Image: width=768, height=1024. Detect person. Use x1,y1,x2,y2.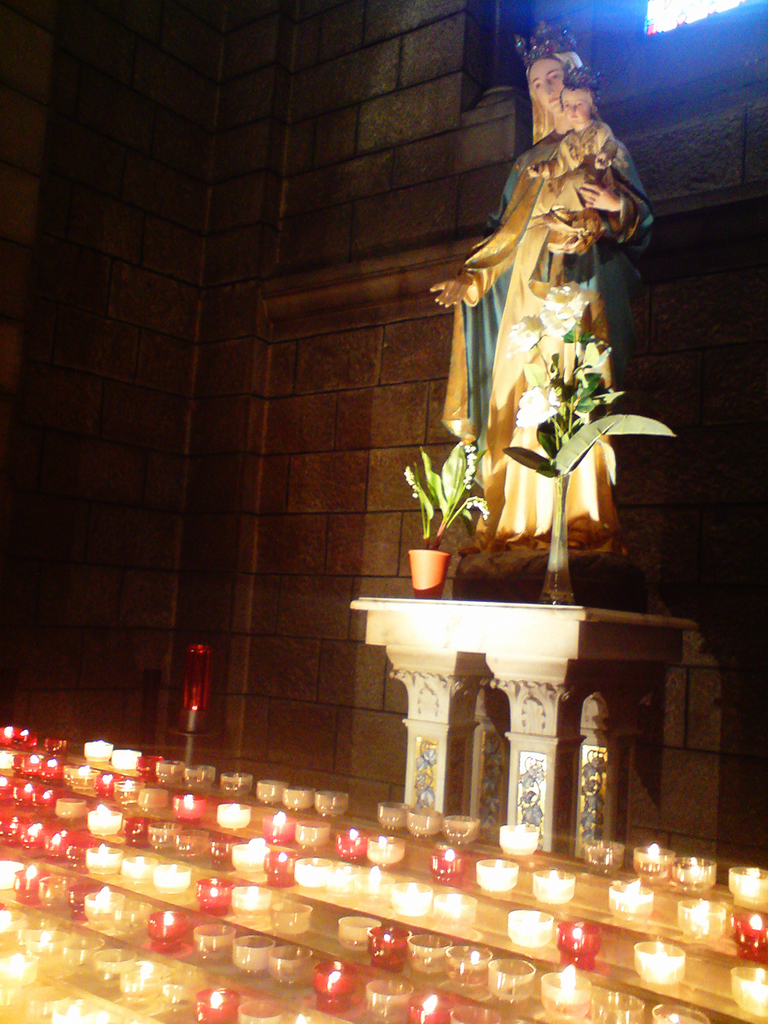
424,14,661,570.
